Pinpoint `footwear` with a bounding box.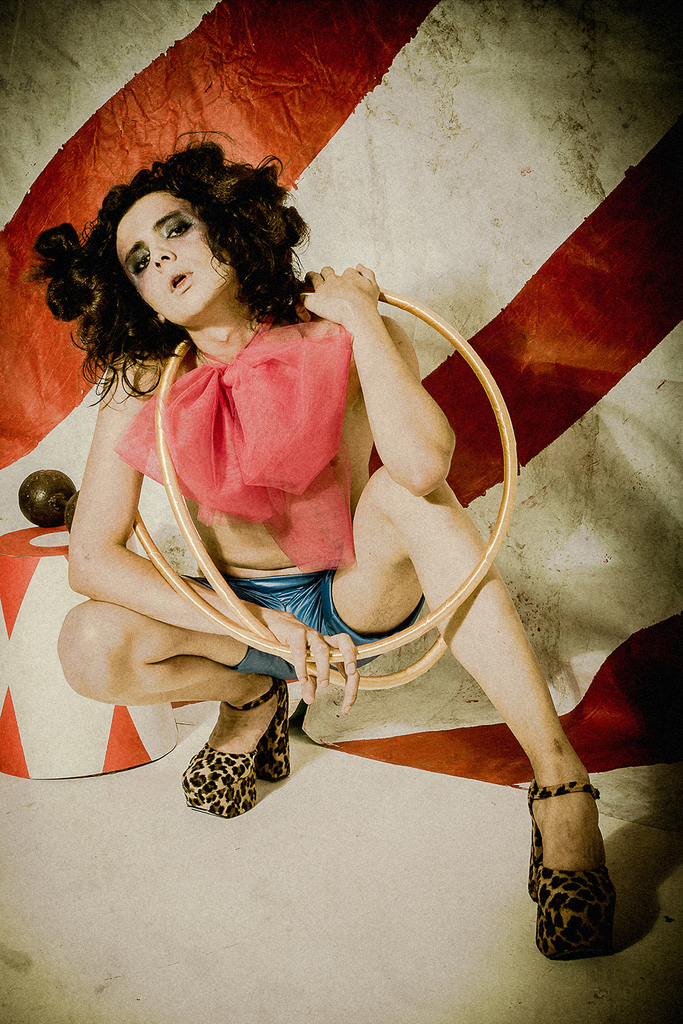
<box>529,777,616,959</box>.
